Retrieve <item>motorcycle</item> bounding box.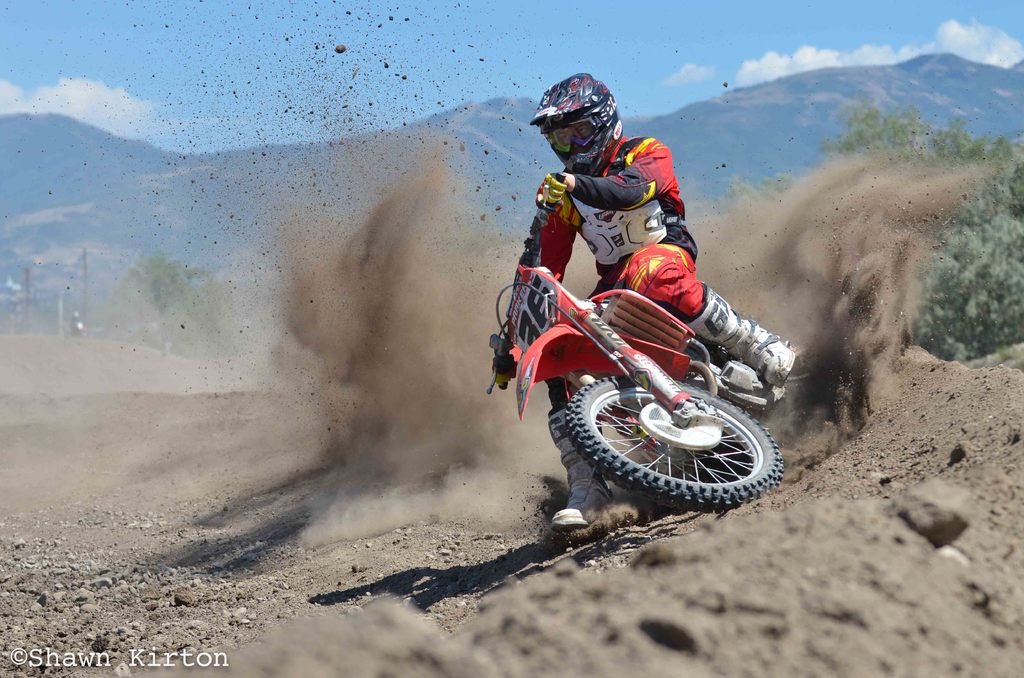
Bounding box: l=481, t=168, r=818, b=506.
